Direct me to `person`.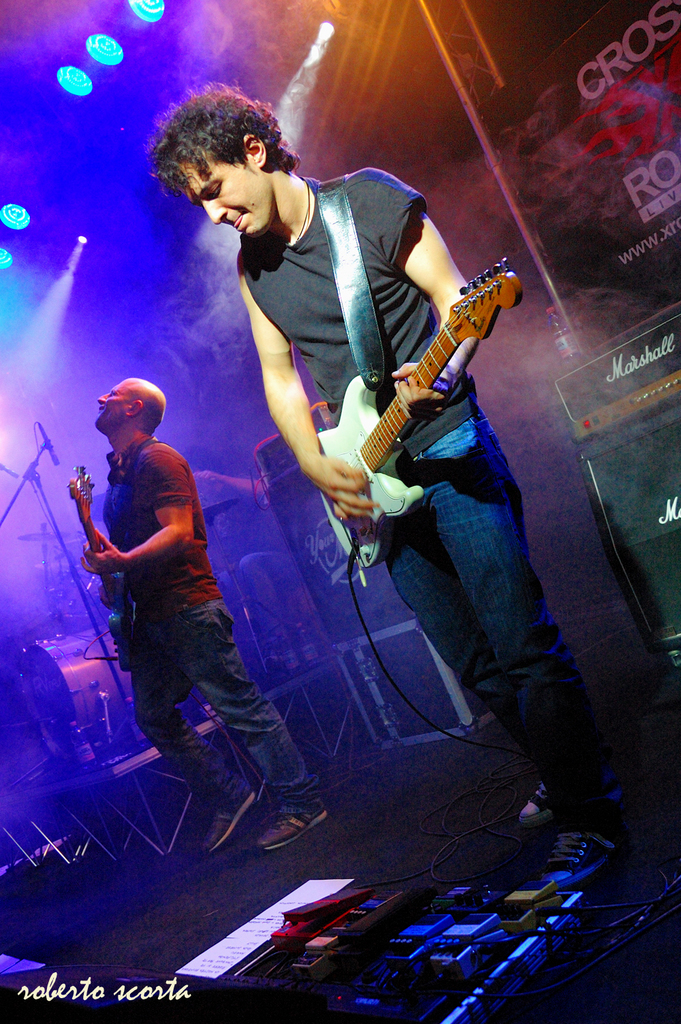
Direction: pyautogui.locateOnScreen(138, 84, 635, 901).
